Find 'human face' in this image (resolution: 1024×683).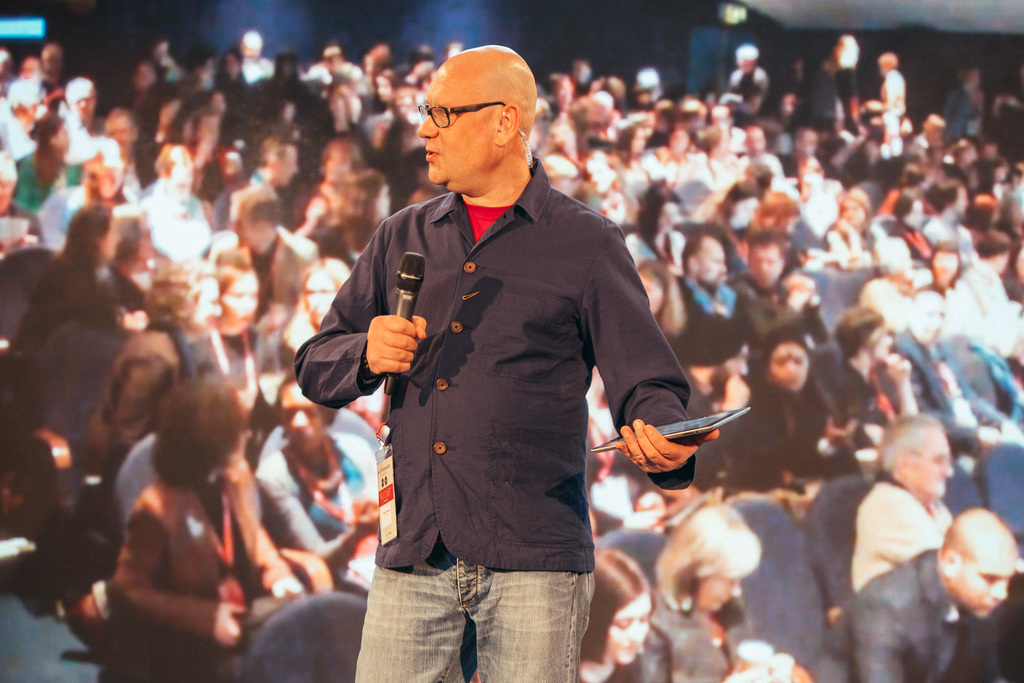
(767, 340, 810, 386).
